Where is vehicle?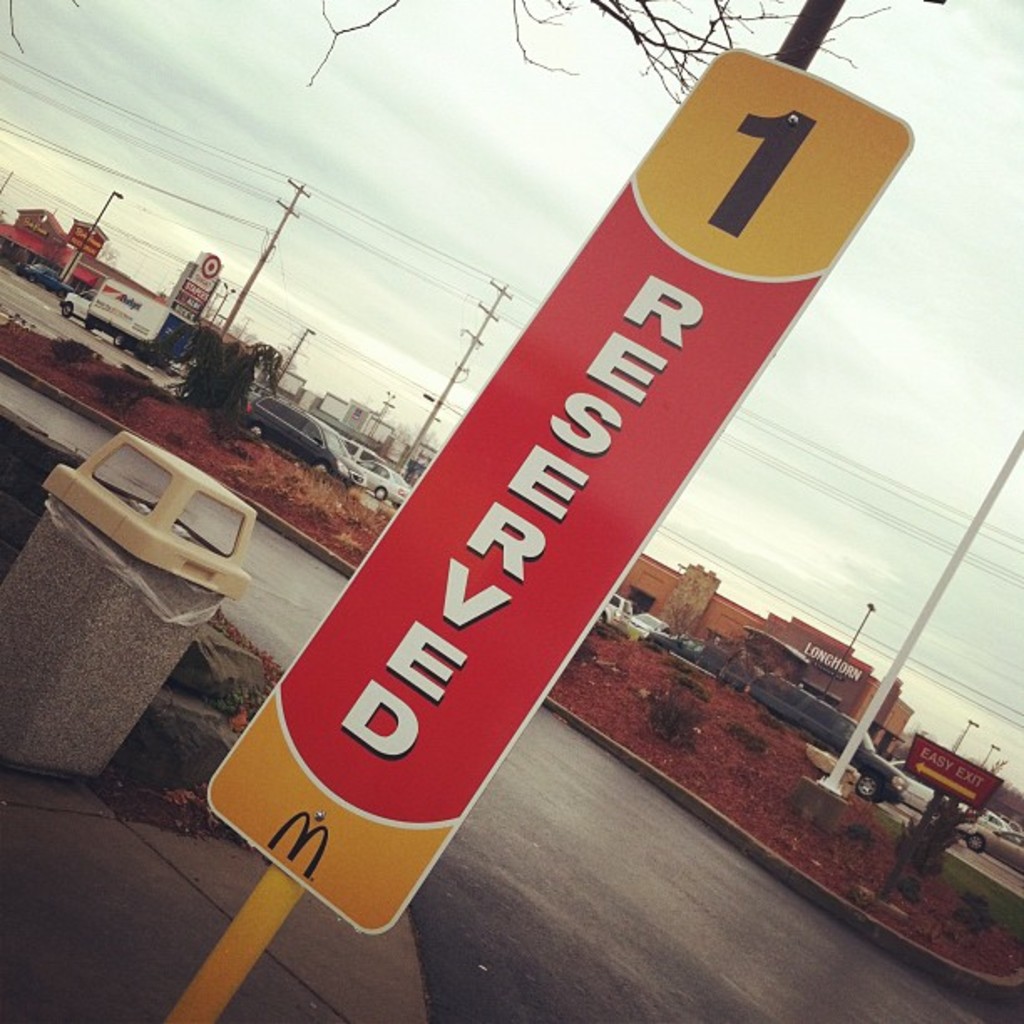
[left=629, top=609, right=668, bottom=631].
